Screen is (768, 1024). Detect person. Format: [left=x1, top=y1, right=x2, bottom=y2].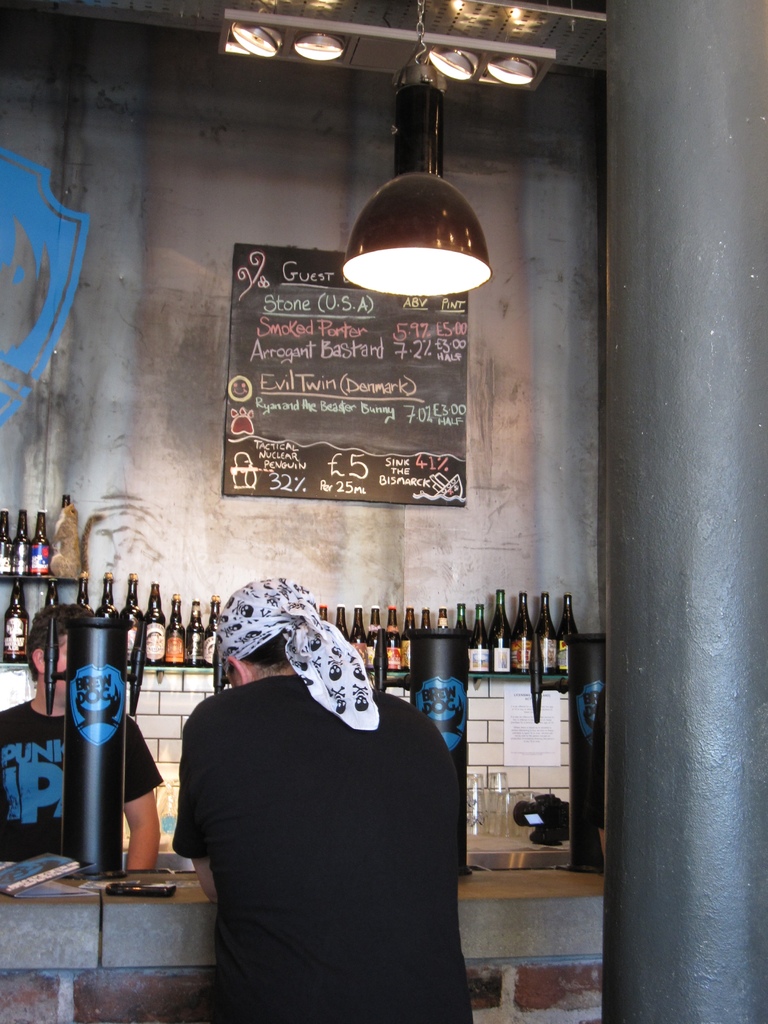
[left=0, top=602, right=161, bottom=870].
